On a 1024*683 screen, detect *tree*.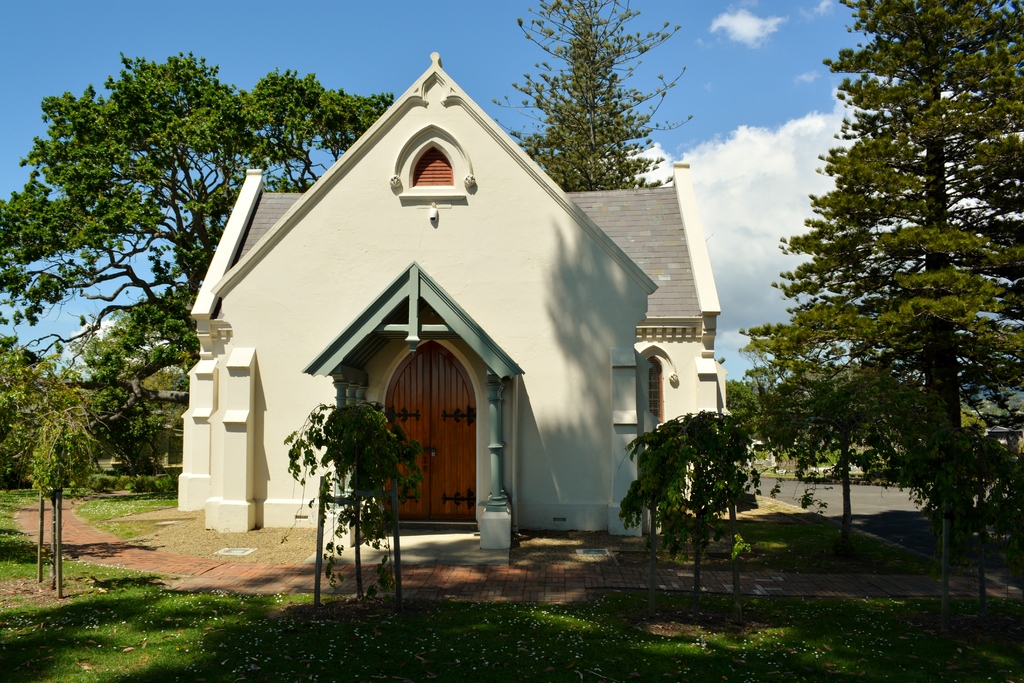
717:0:1023:593.
